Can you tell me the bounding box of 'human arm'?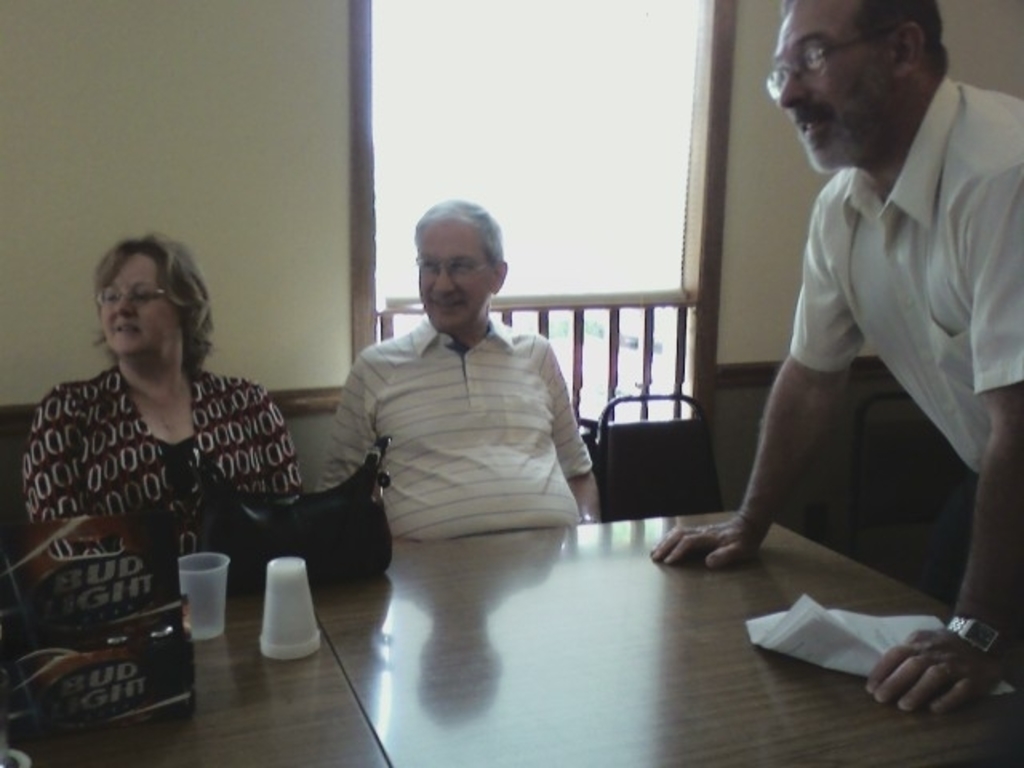
(648,165,872,573).
